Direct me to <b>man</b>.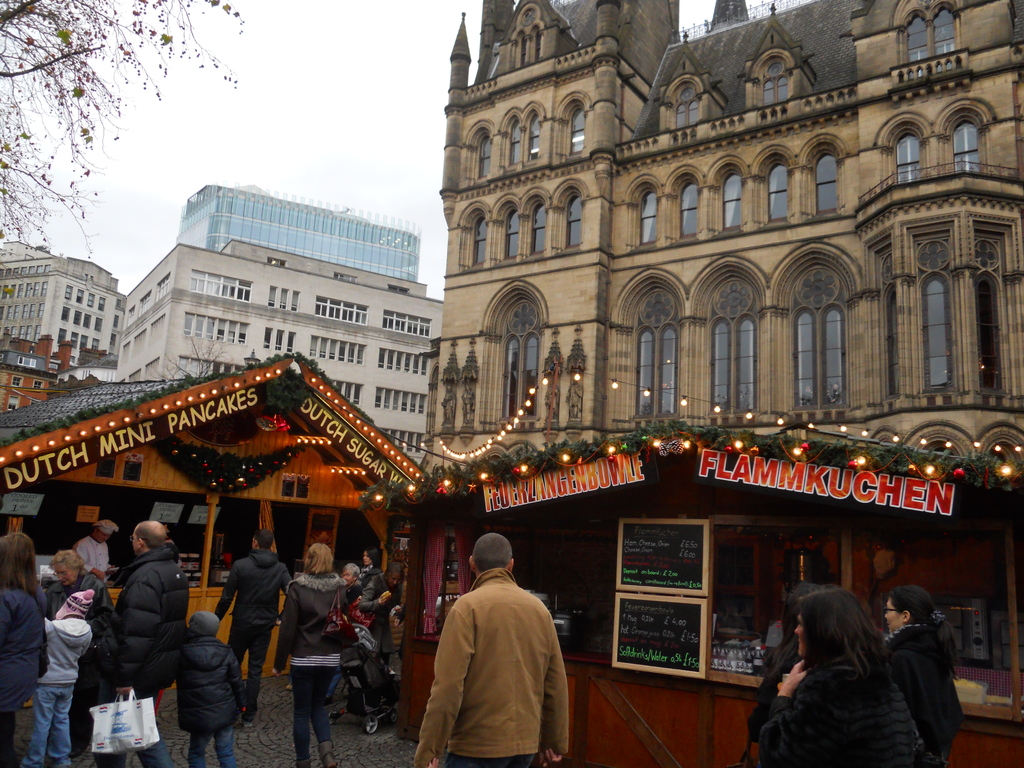
Direction: [206,525,278,710].
